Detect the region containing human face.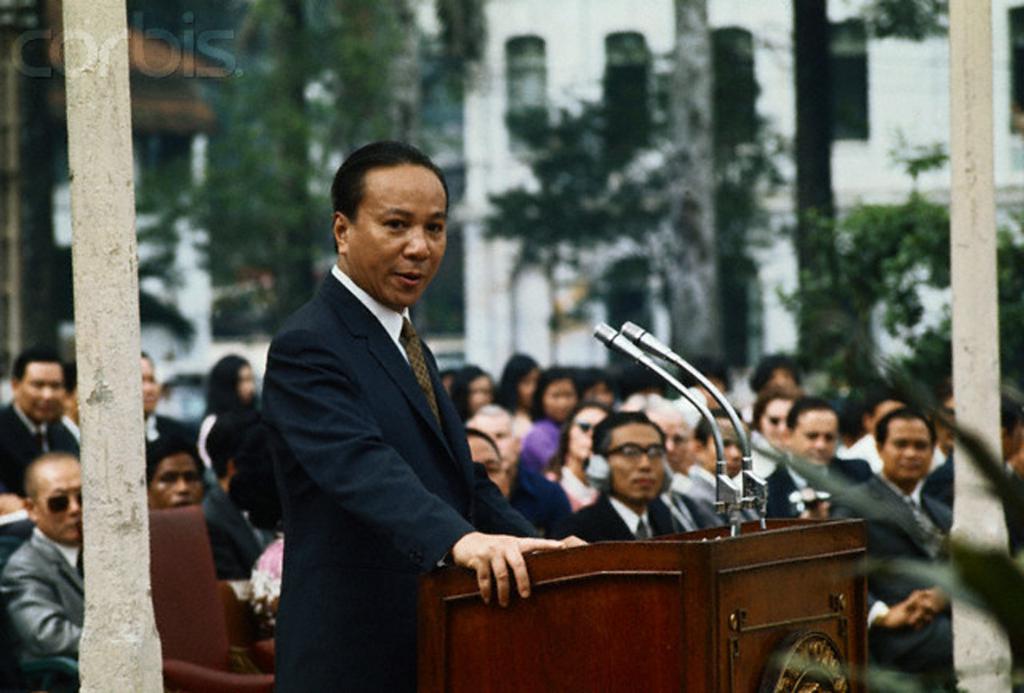
[x1=15, y1=365, x2=63, y2=424].
